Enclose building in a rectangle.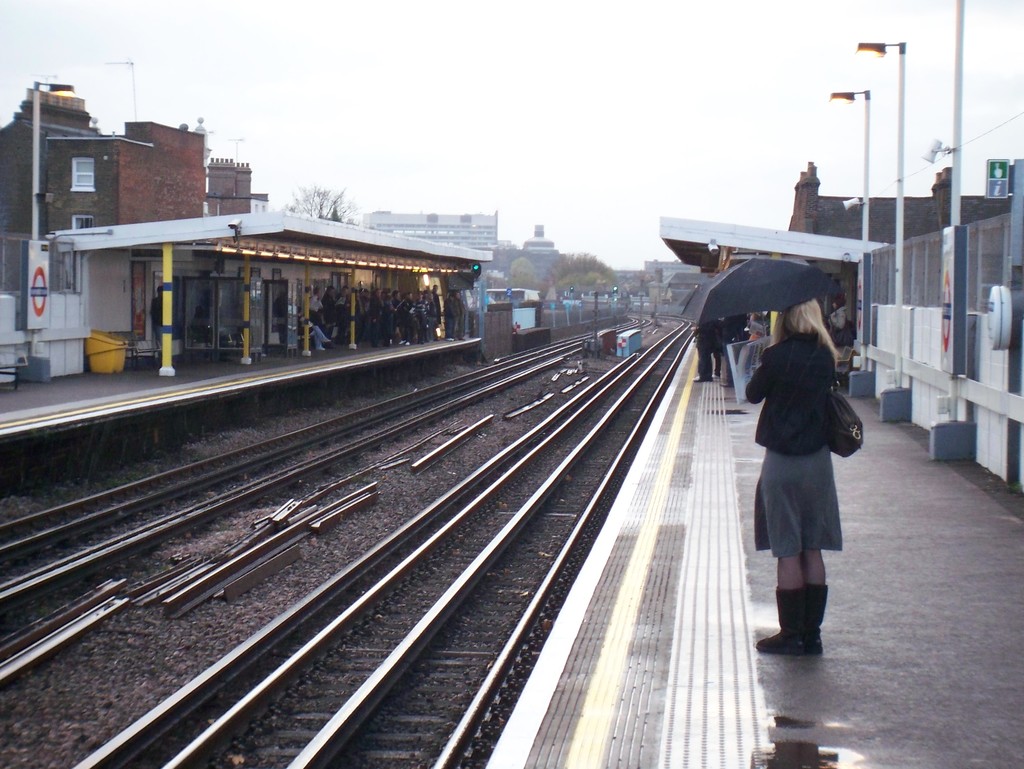
bbox=[209, 158, 250, 226].
